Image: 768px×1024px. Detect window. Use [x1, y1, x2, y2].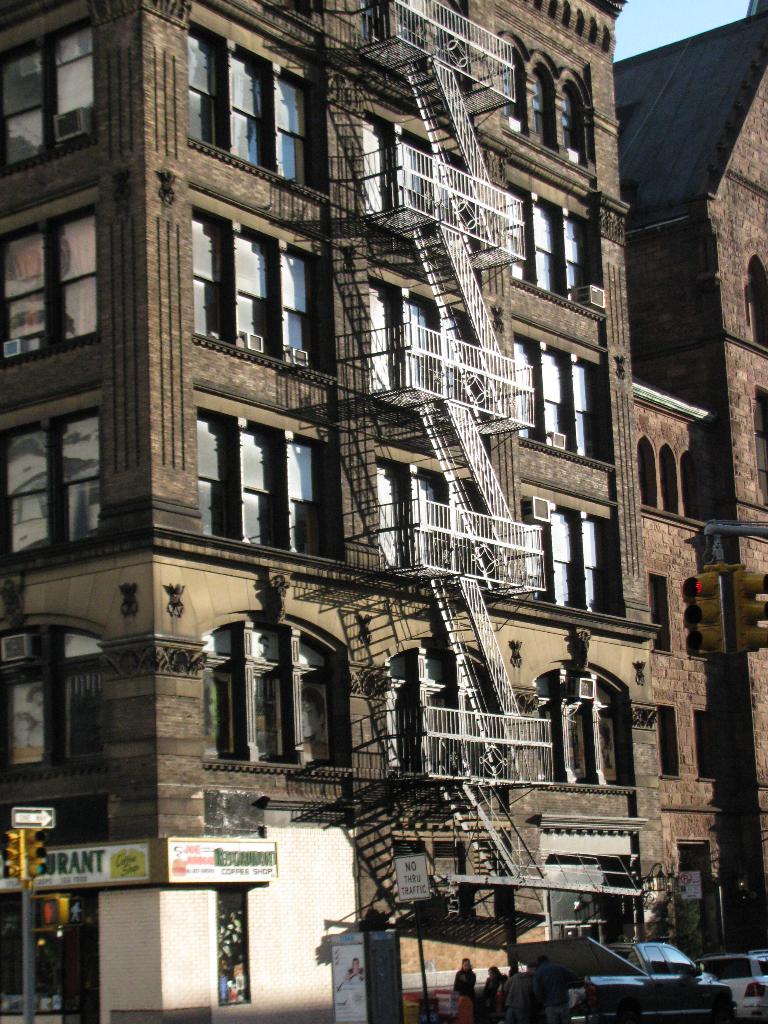
[180, 209, 327, 344].
